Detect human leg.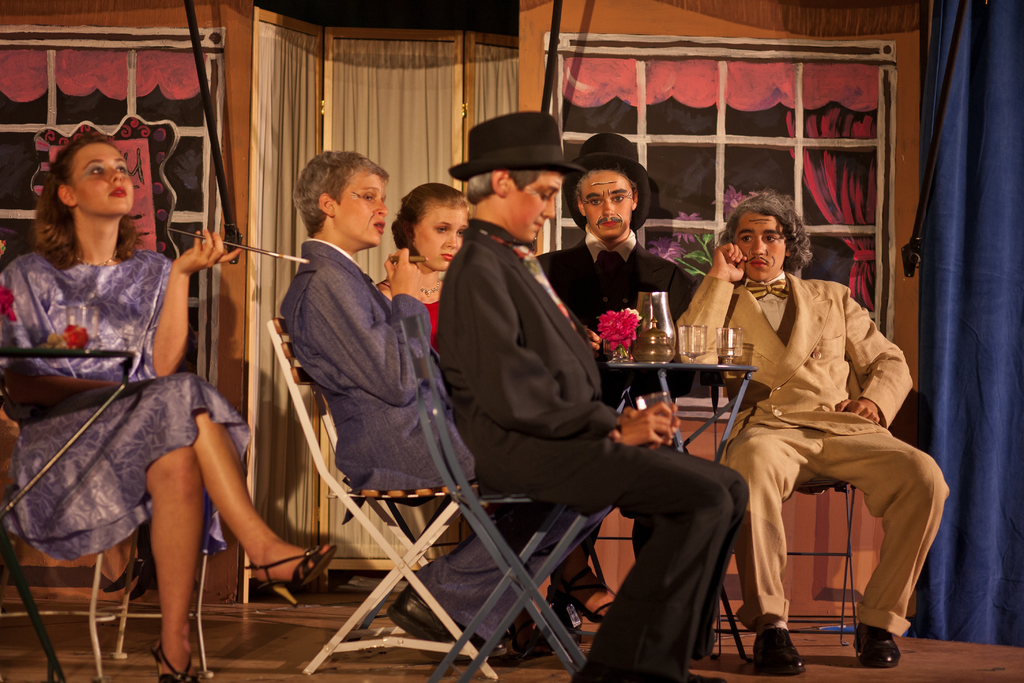
Detected at {"x1": 17, "y1": 412, "x2": 206, "y2": 677}.
